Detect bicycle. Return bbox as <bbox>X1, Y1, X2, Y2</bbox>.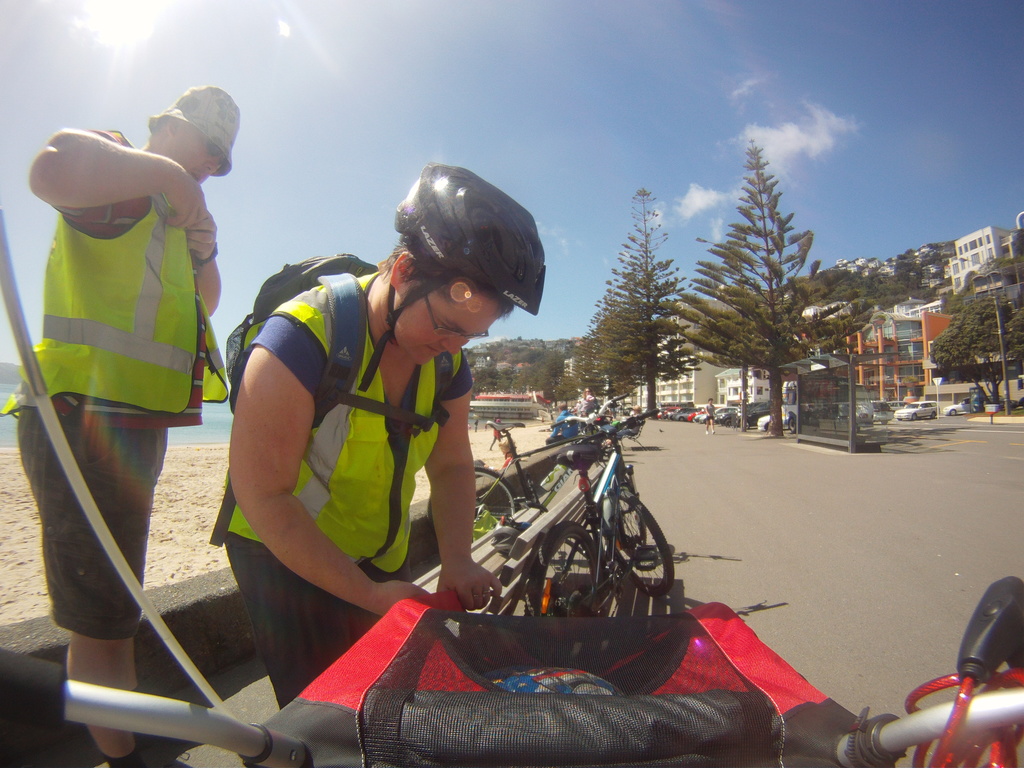
<bbox>524, 410, 694, 632</bbox>.
